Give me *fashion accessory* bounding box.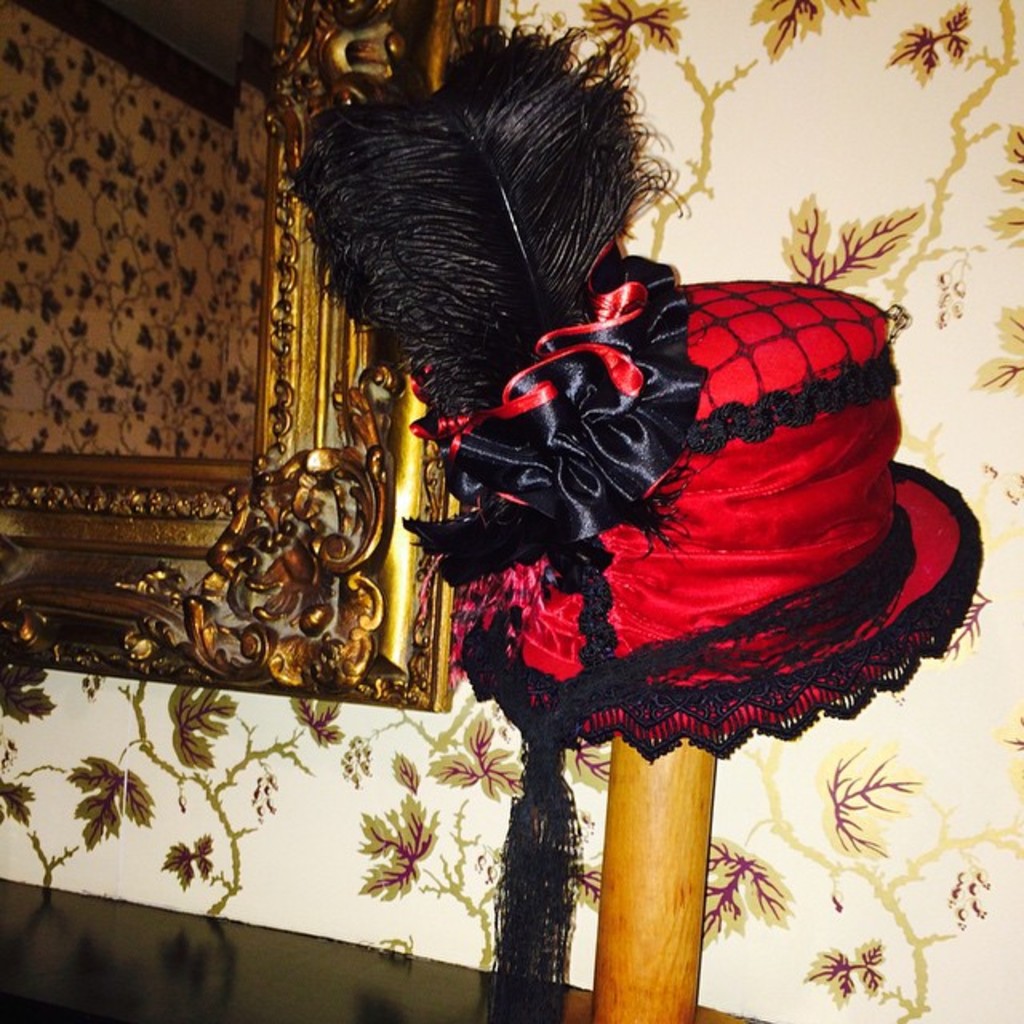
{"x1": 288, "y1": 22, "x2": 992, "y2": 1019}.
